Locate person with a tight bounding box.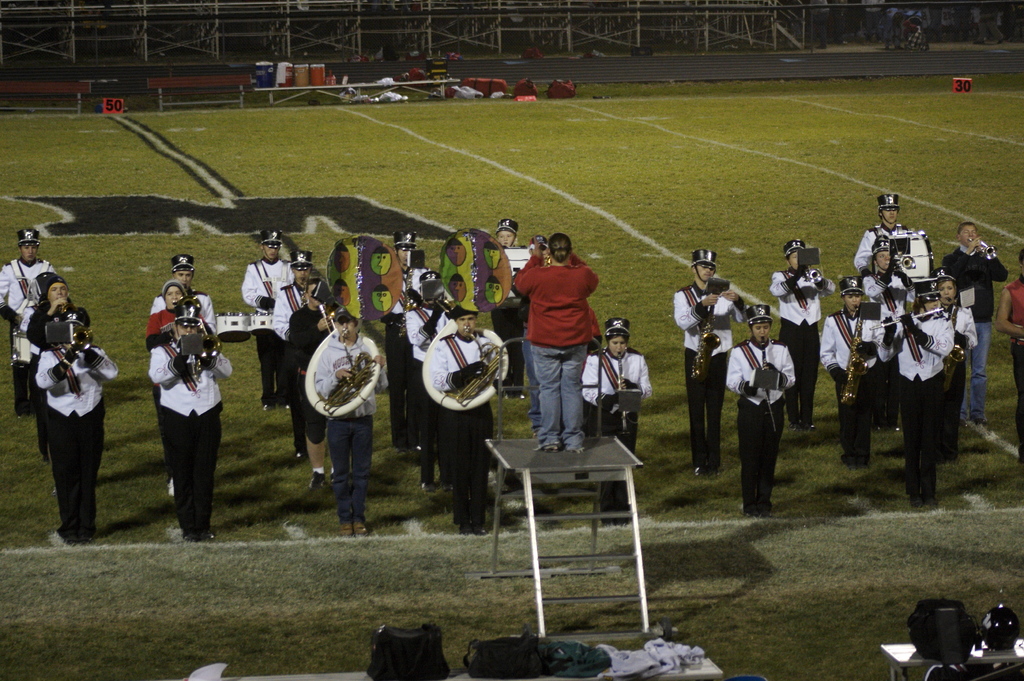
x1=149, y1=251, x2=215, y2=343.
